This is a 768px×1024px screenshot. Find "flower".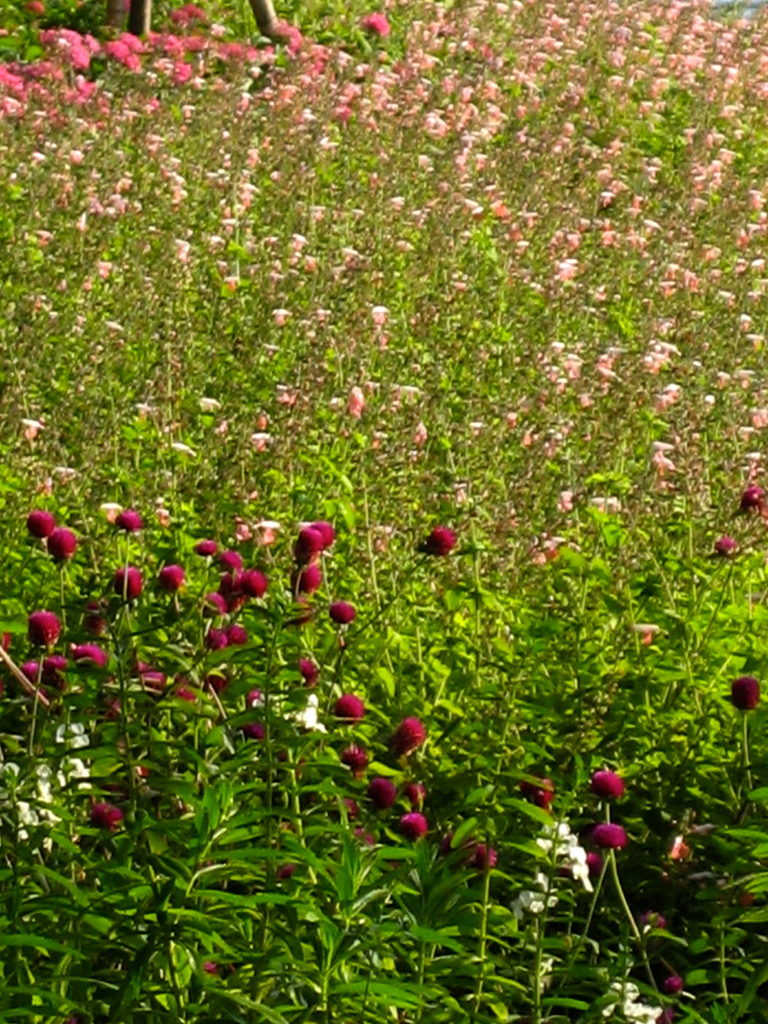
Bounding box: 294, 524, 327, 564.
